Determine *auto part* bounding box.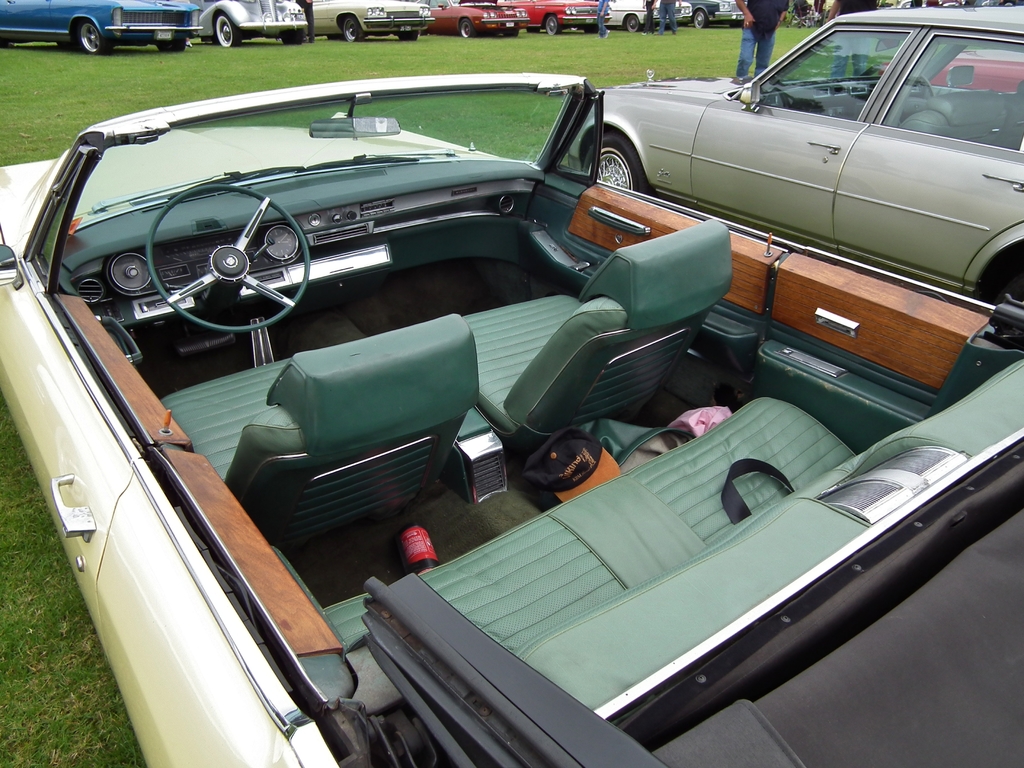
Determined: left=155, top=182, right=312, bottom=327.
